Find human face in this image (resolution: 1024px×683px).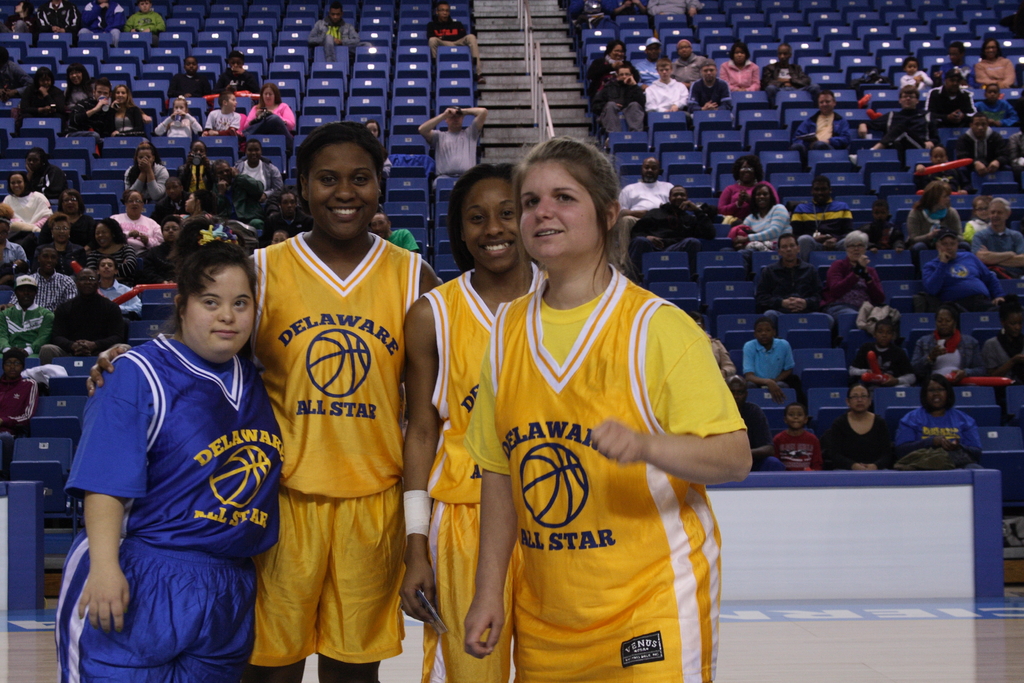
[x1=95, y1=225, x2=111, y2=248].
